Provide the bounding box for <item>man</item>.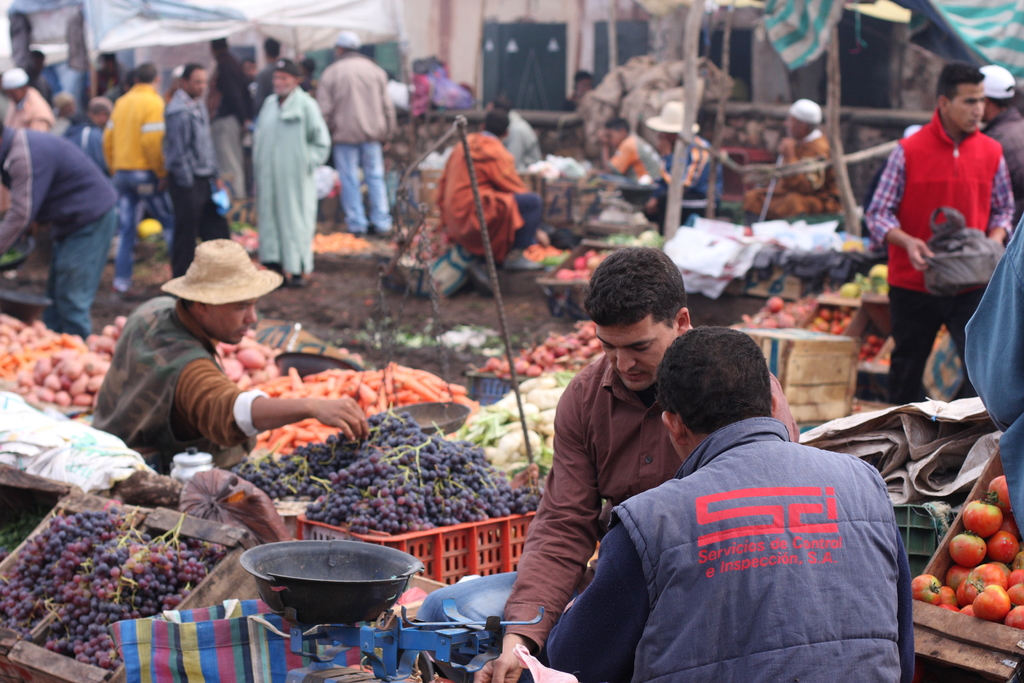
{"left": 89, "top": 236, "right": 372, "bottom": 473}.
